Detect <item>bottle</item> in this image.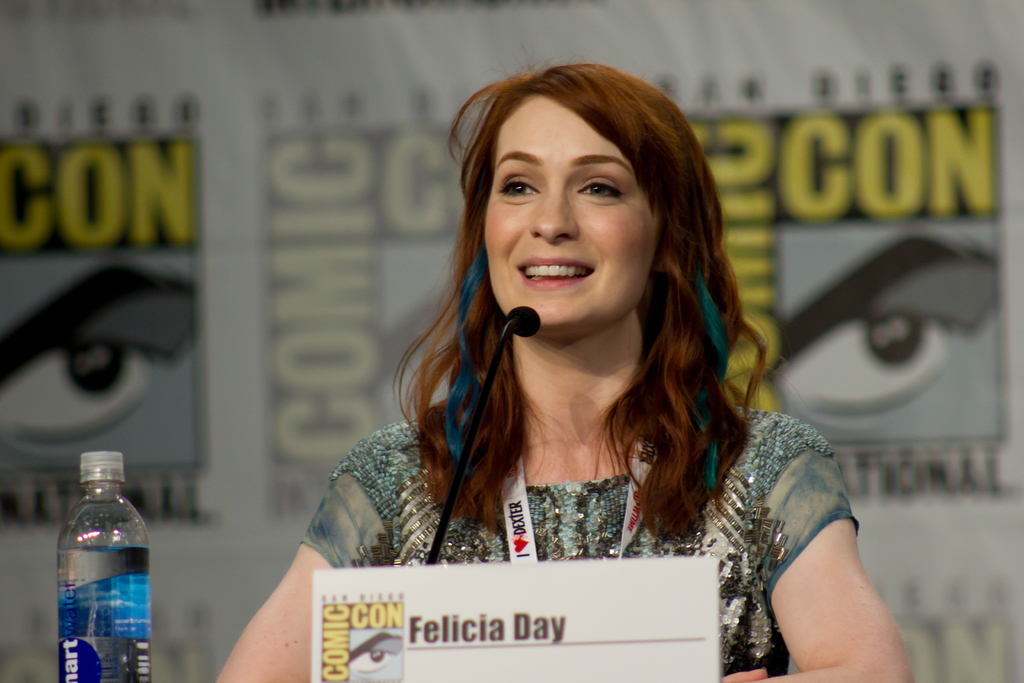
Detection: select_region(56, 450, 150, 682).
